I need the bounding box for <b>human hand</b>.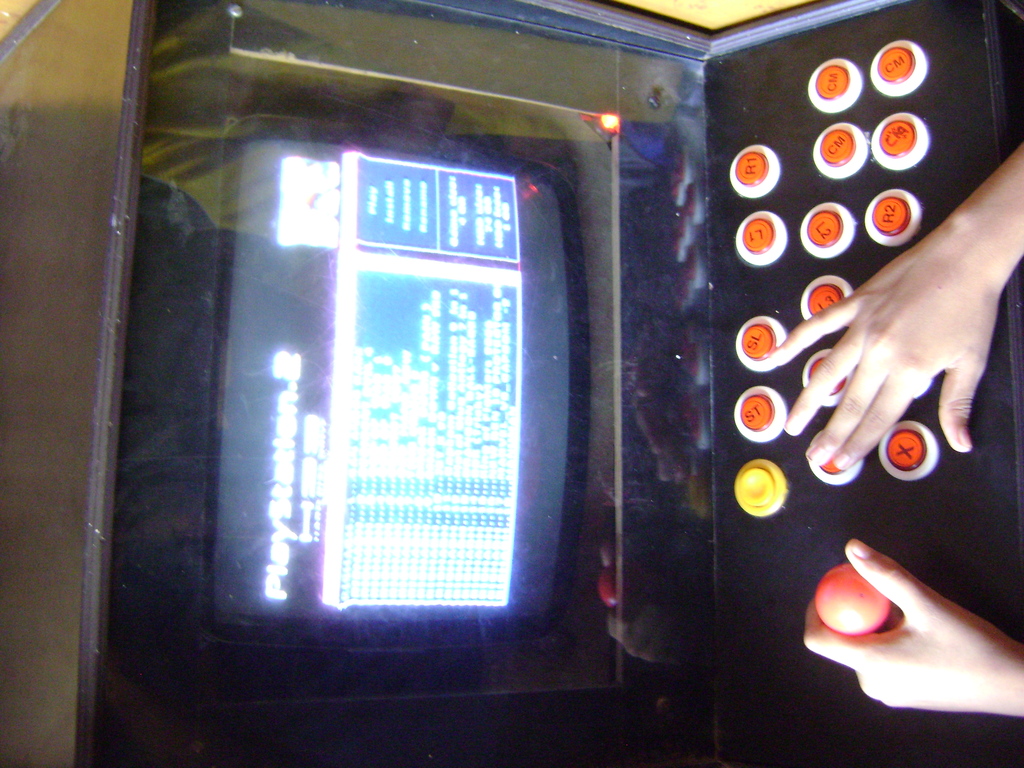
Here it is: detection(801, 553, 1020, 721).
